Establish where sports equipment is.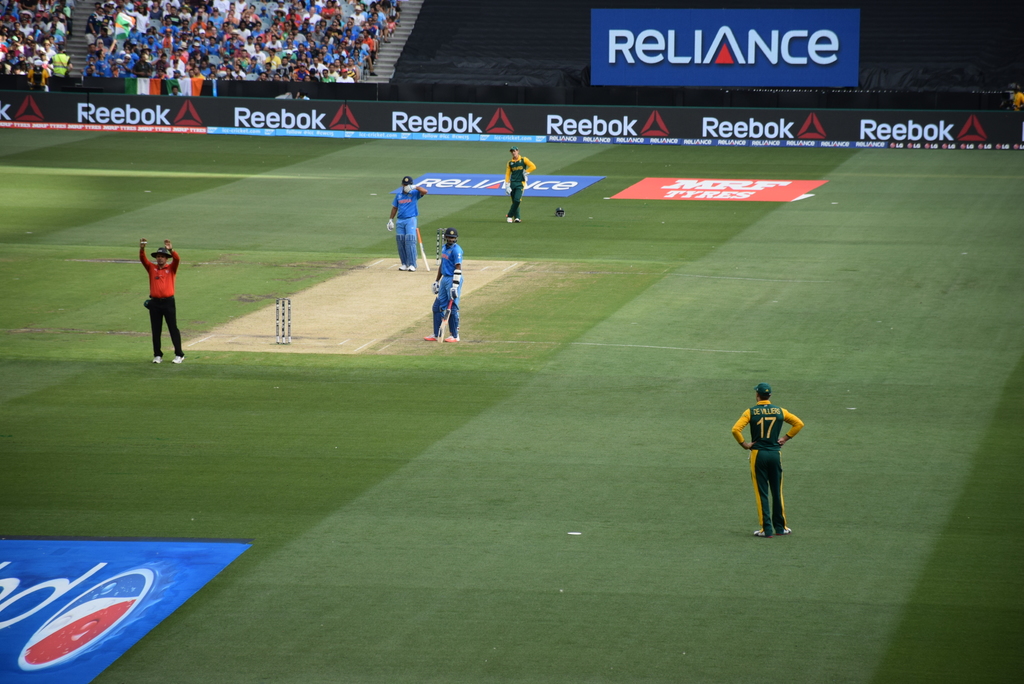
Established at region(274, 297, 280, 341).
